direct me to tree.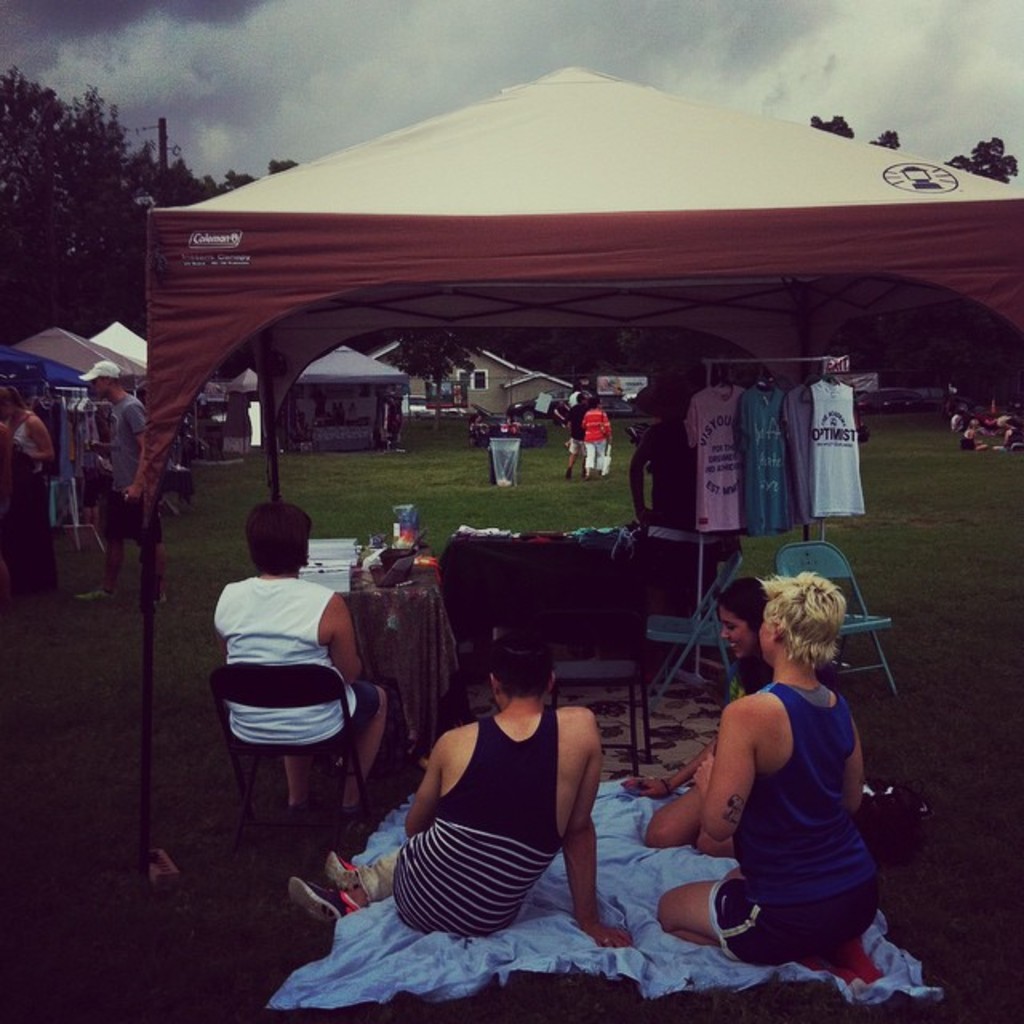
Direction: [862,122,901,147].
